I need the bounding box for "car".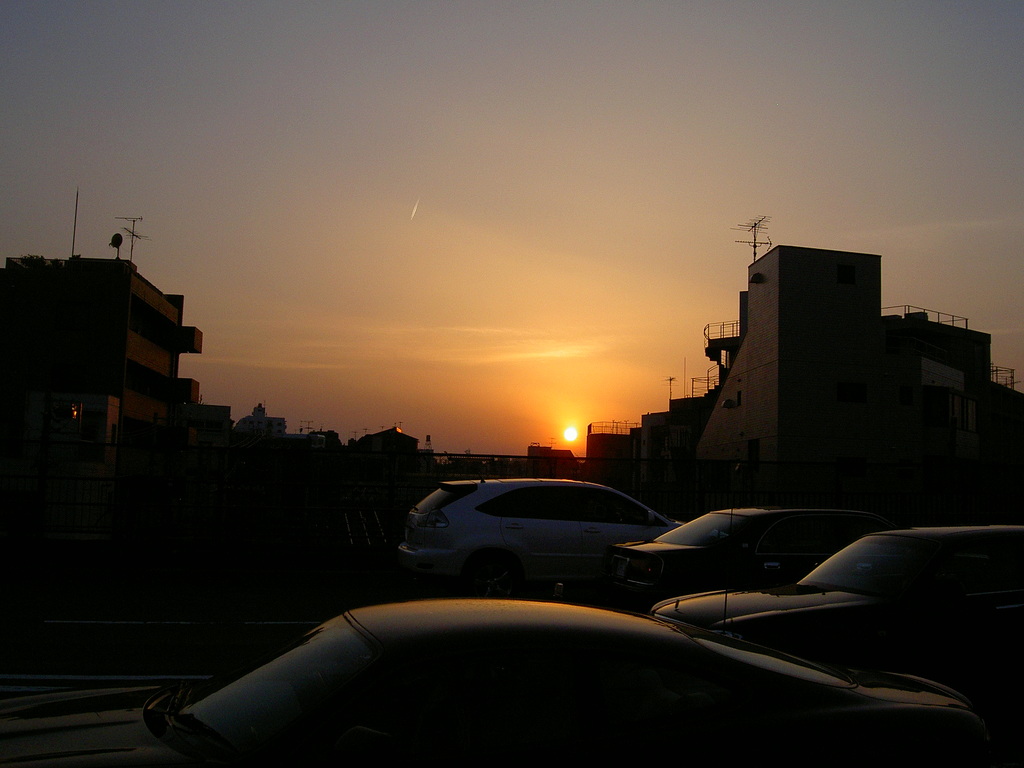
Here it is: 378,479,702,601.
